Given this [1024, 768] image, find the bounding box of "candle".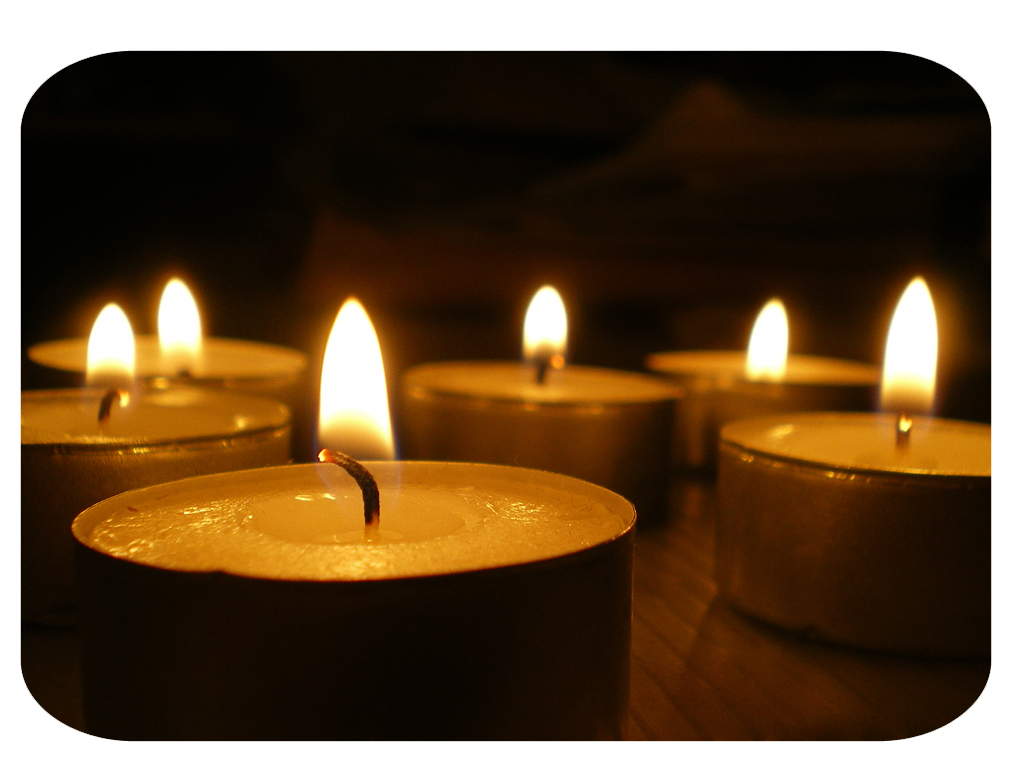
BBox(29, 270, 303, 455).
